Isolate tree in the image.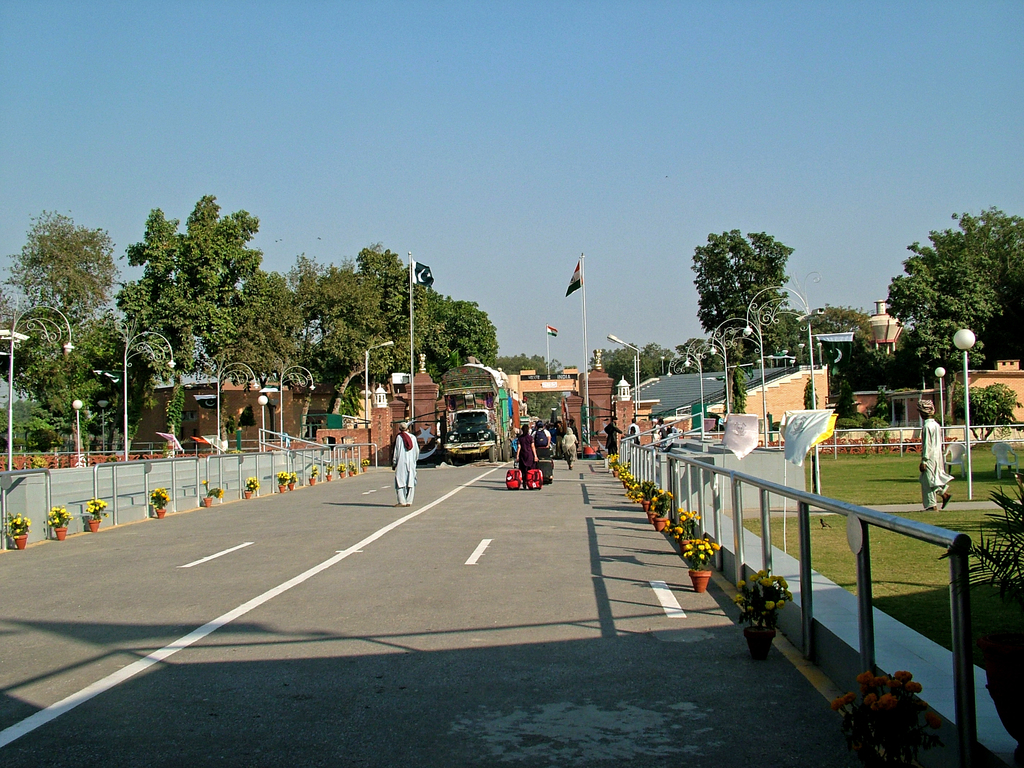
Isolated region: <box>602,342,683,387</box>.
